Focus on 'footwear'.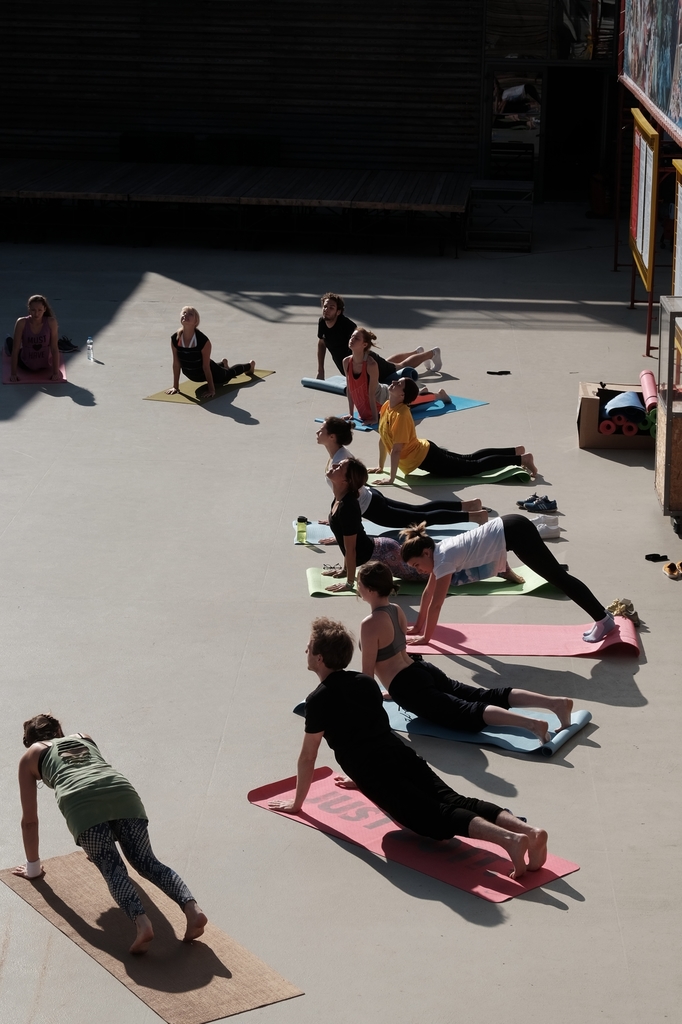
Focused at [x1=533, y1=522, x2=559, y2=540].
